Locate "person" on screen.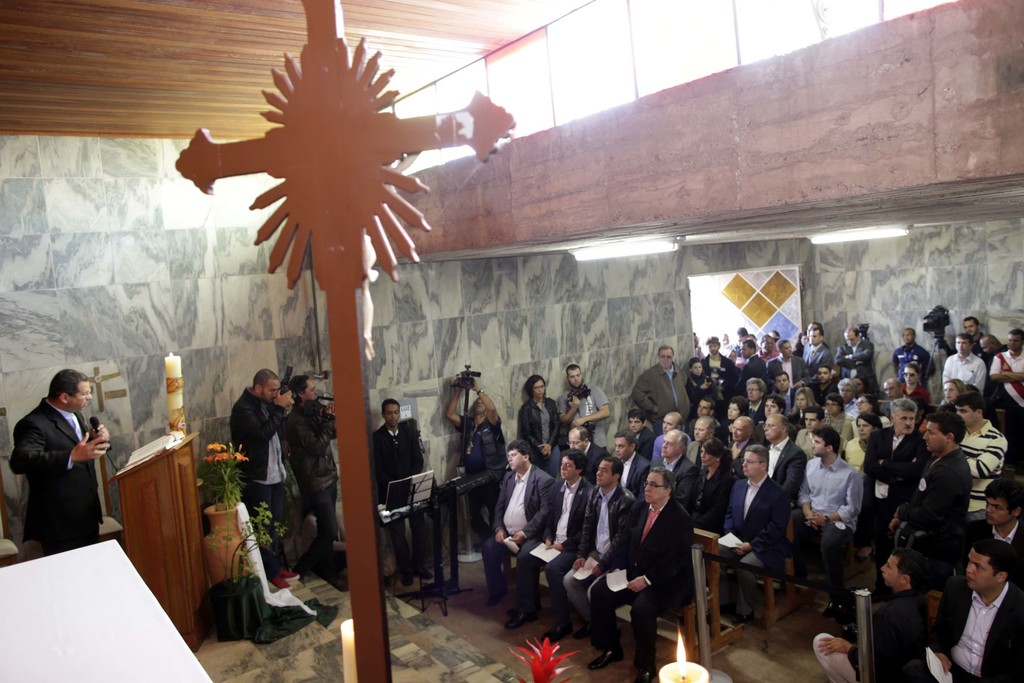
On screen at bbox(727, 417, 755, 480).
